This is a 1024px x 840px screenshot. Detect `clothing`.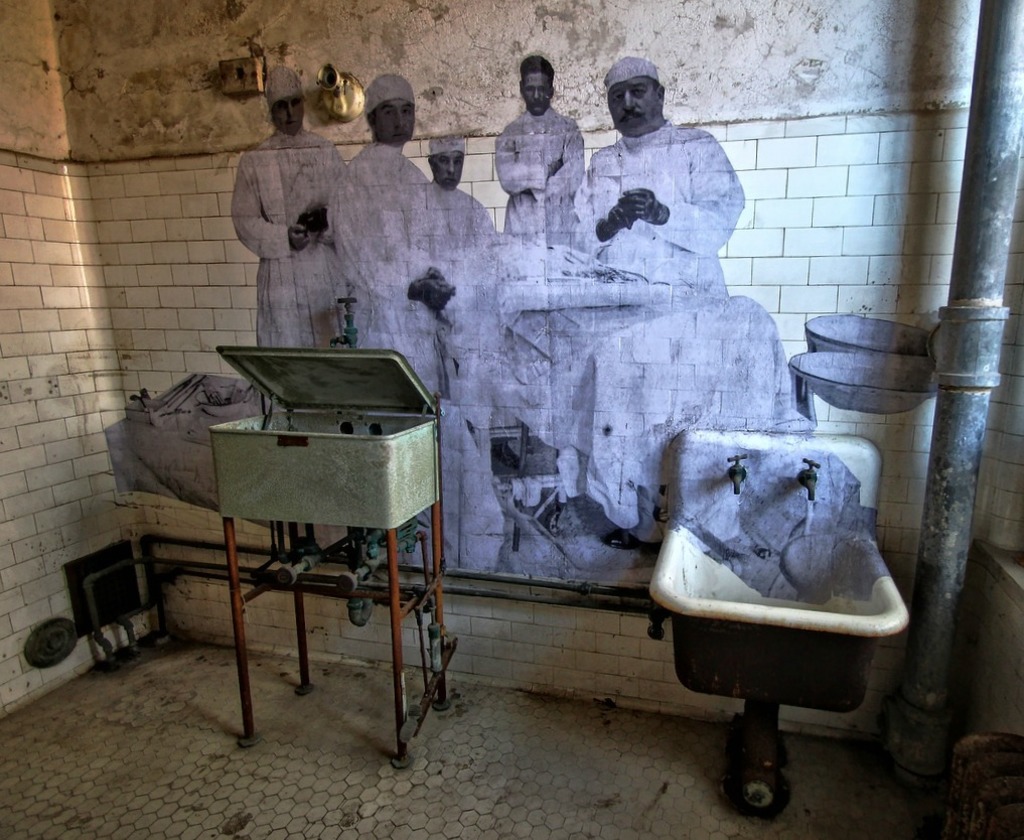
<region>324, 138, 459, 398</region>.
